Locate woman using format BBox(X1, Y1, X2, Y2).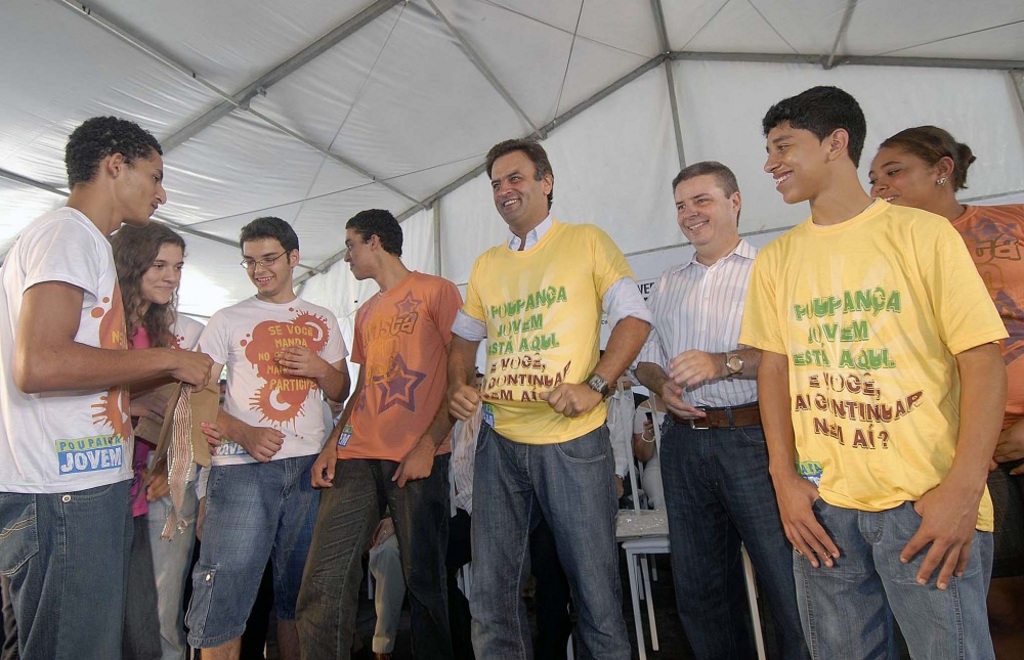
BBox(104, 214, 230, 659).
